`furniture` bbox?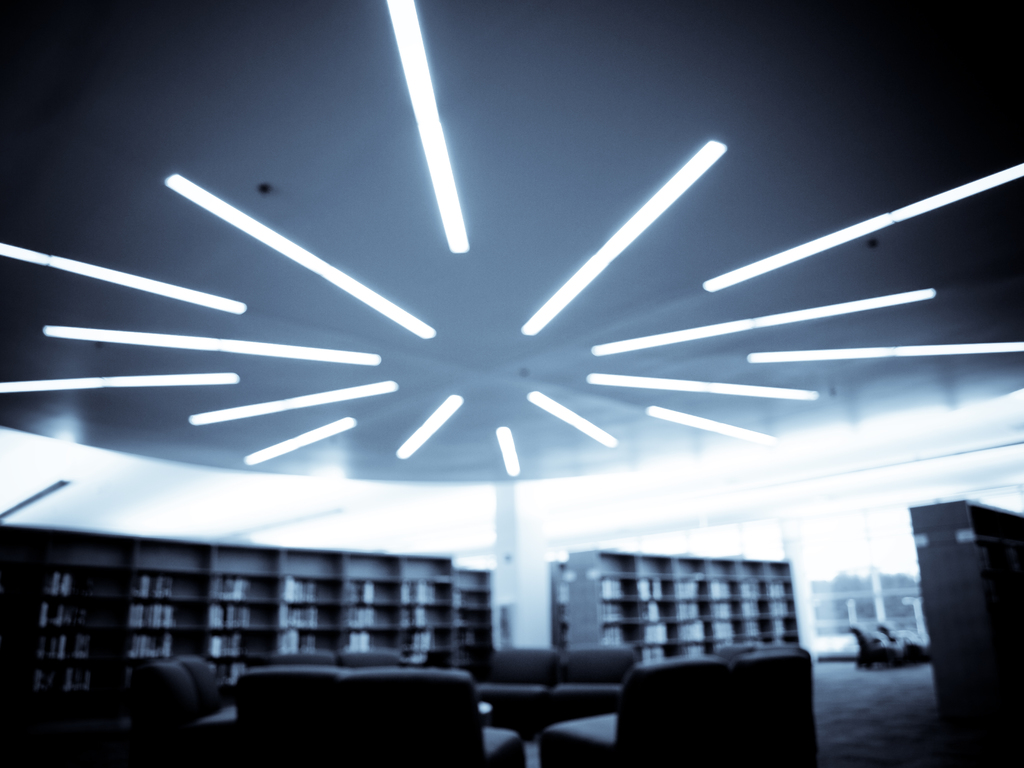
Rect(876, 623, 932, 663)
